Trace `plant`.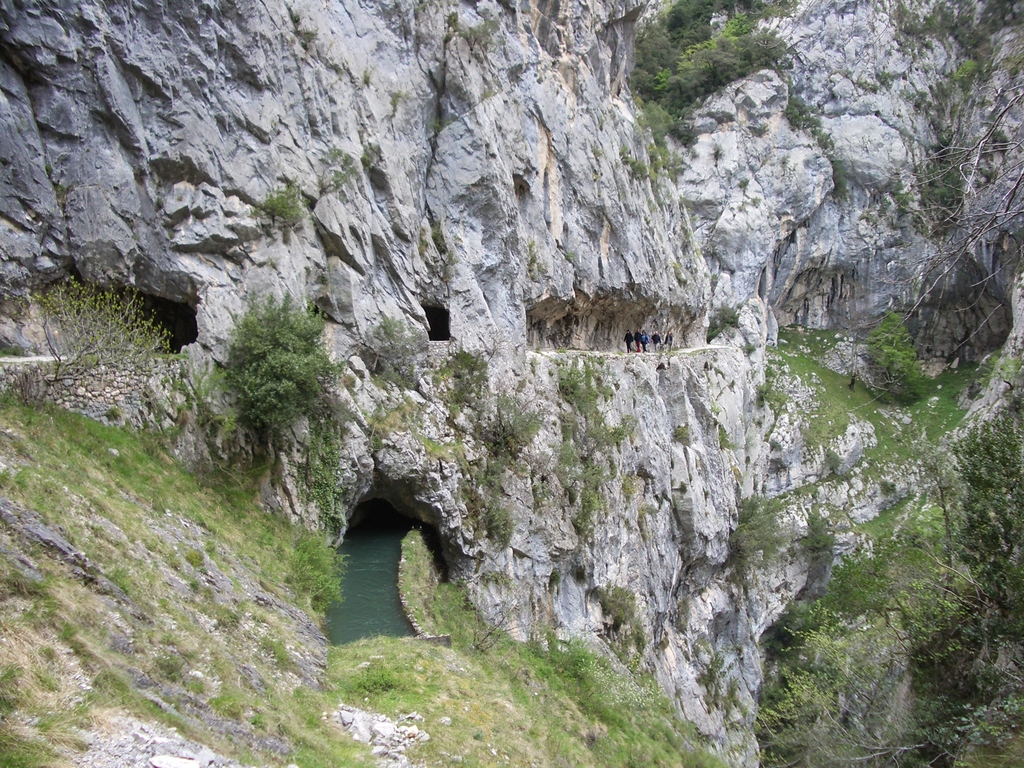
Traced to <bbox>222, 292, 332, 440</bbox>.
